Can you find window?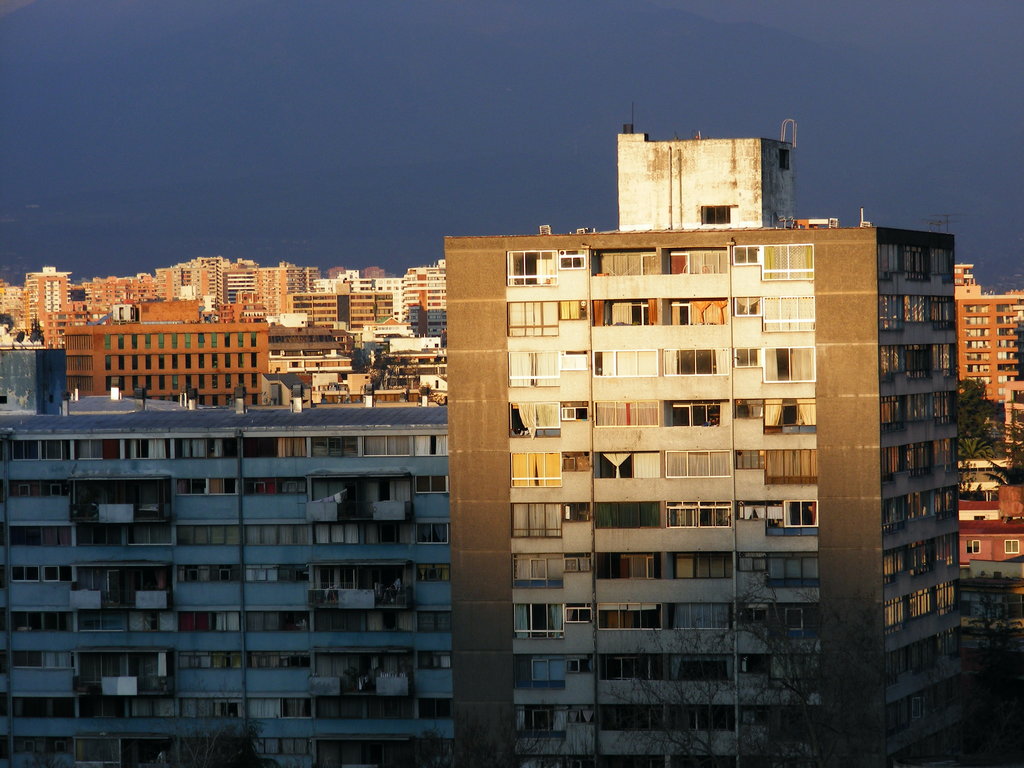
Yes, bounding box: [175,561,237,582].
